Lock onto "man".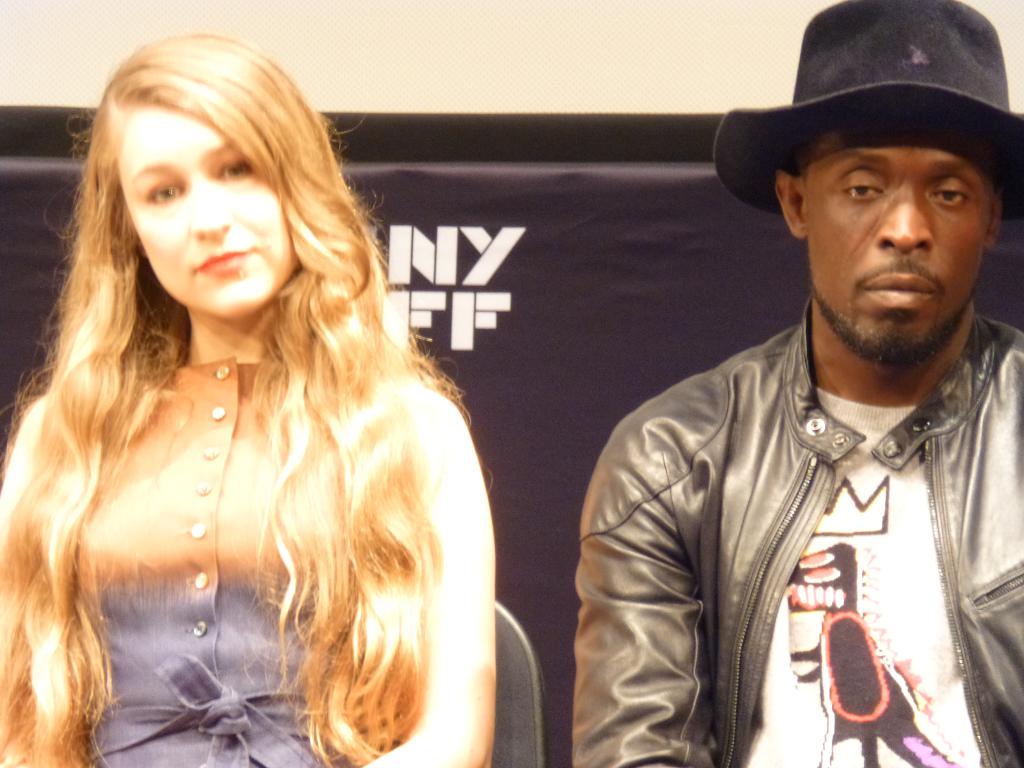
Locked: detection(572, 0, 1023, 767).
